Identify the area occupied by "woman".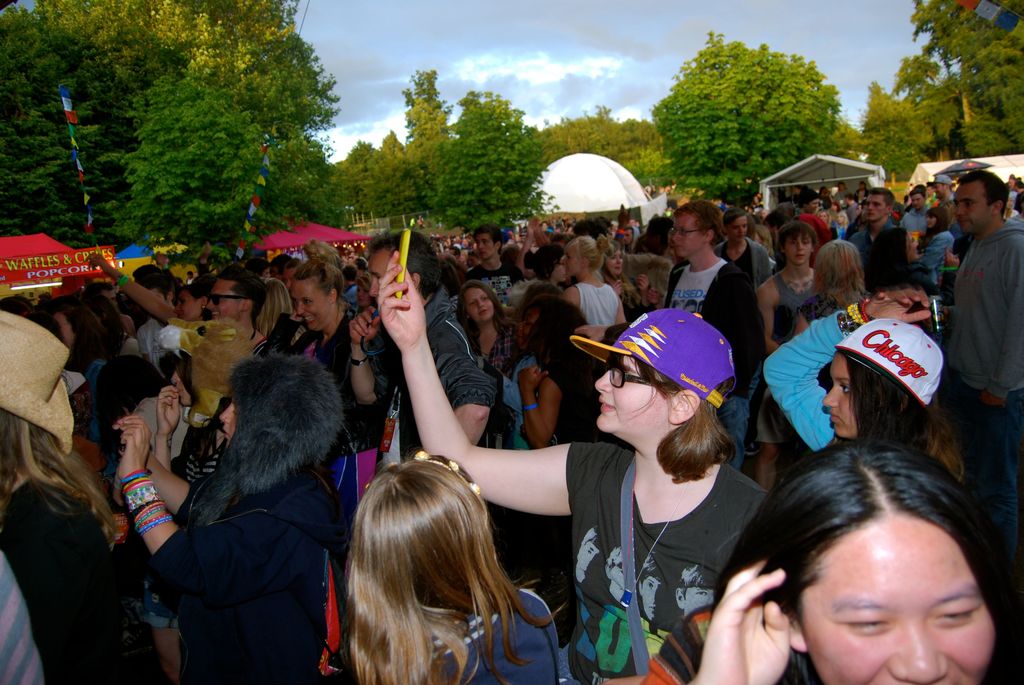
Area: [x1=445, y1=281, x2=518, y2=448].
